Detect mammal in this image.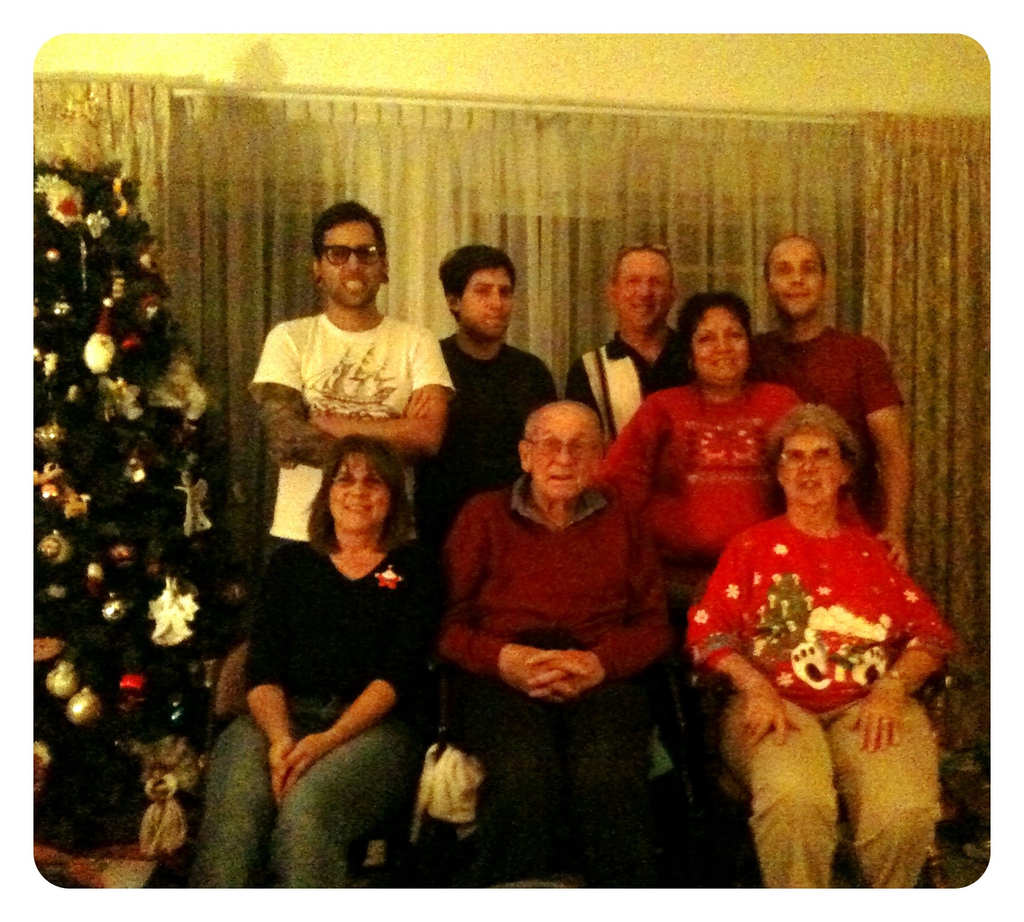
Detection: 586,284,799,848.
